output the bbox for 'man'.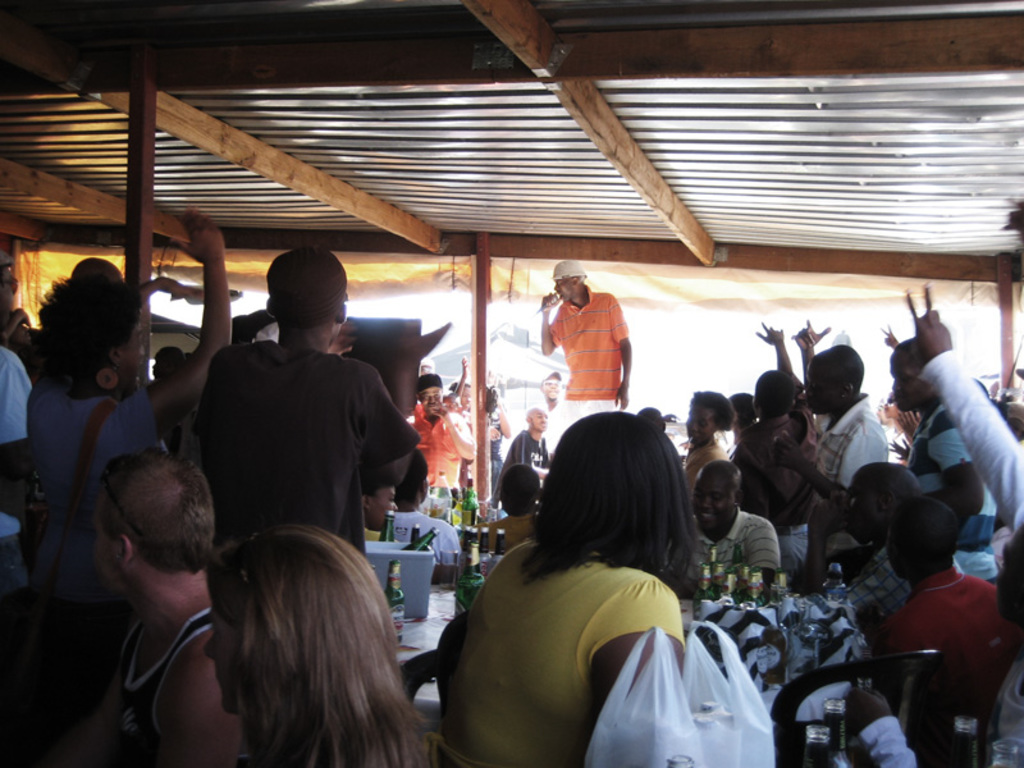
box=[494, 406, 550, 504].
